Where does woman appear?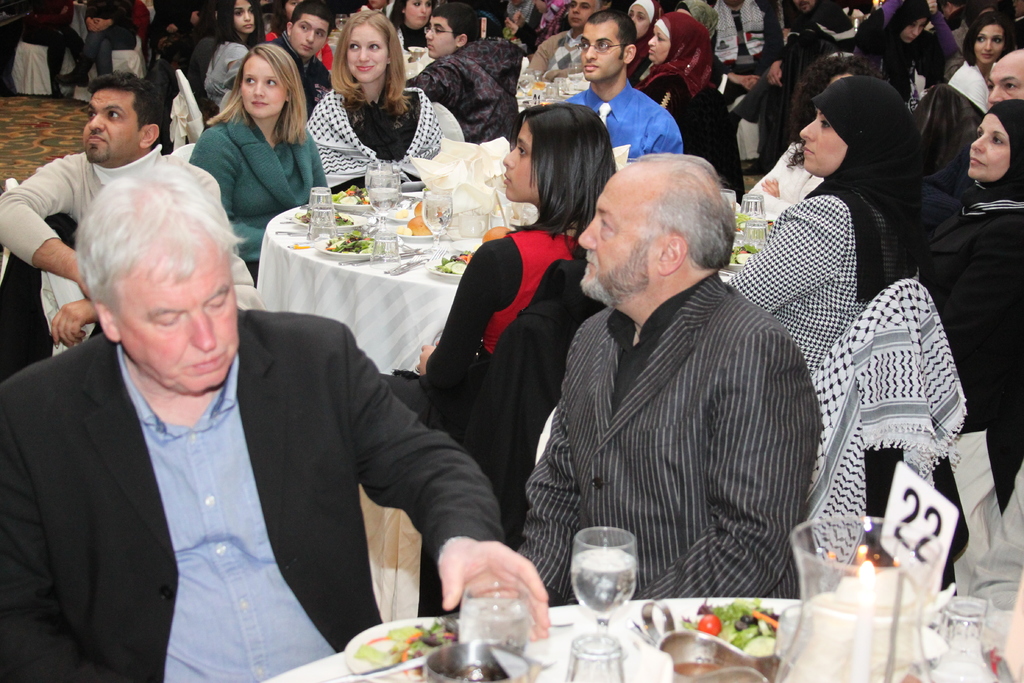
Appears at bbox=[849, 0, 955, 94].
